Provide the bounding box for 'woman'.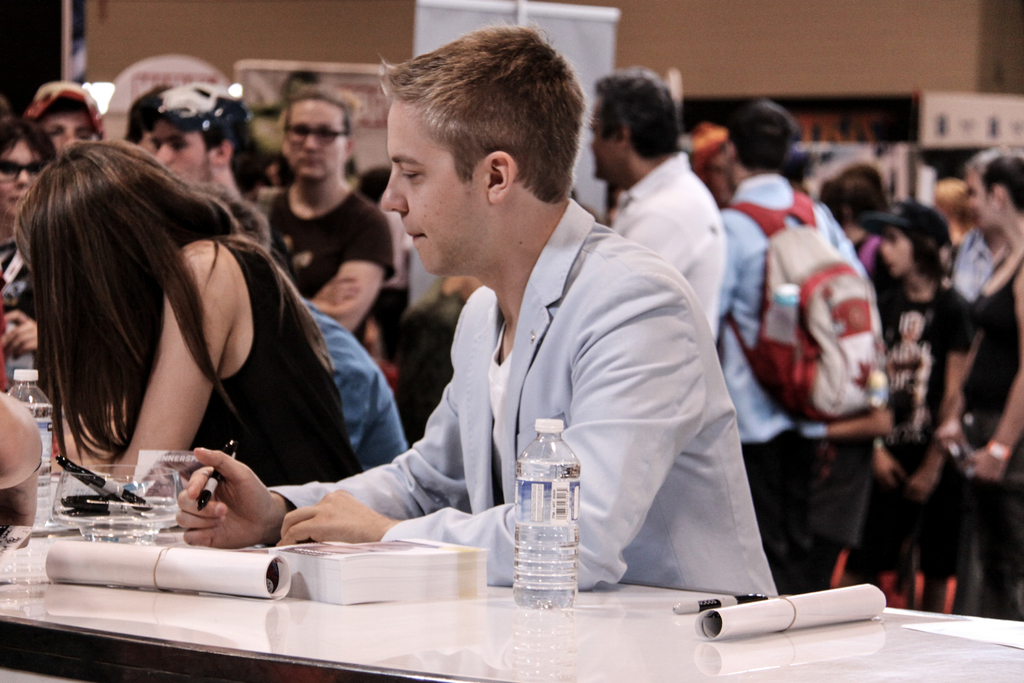
17/110/372/568.
